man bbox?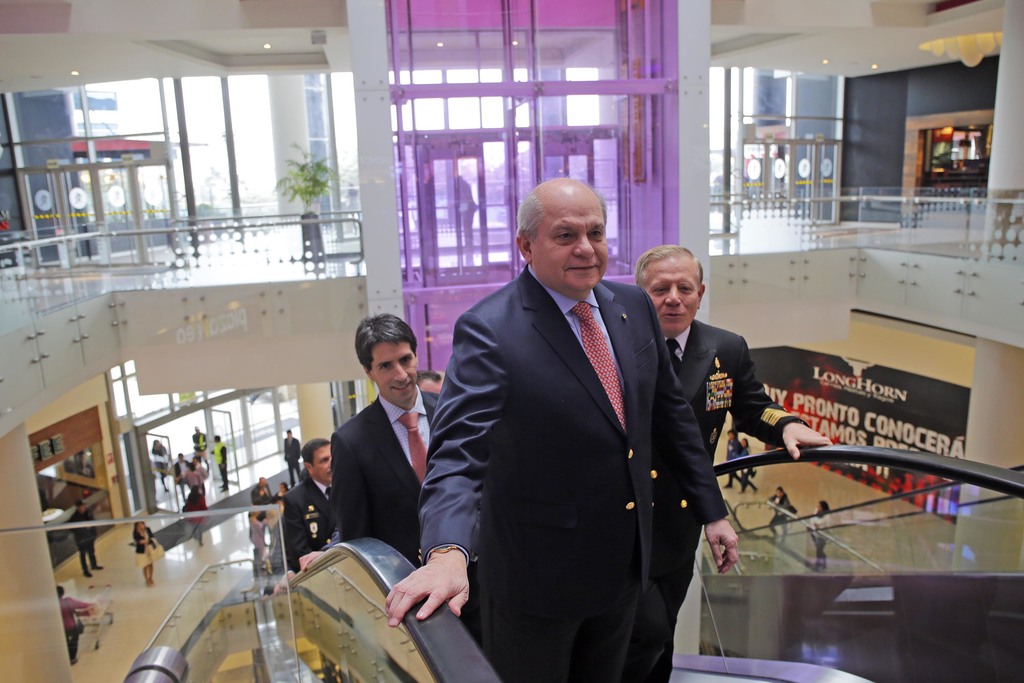
[280,428,306,494]
